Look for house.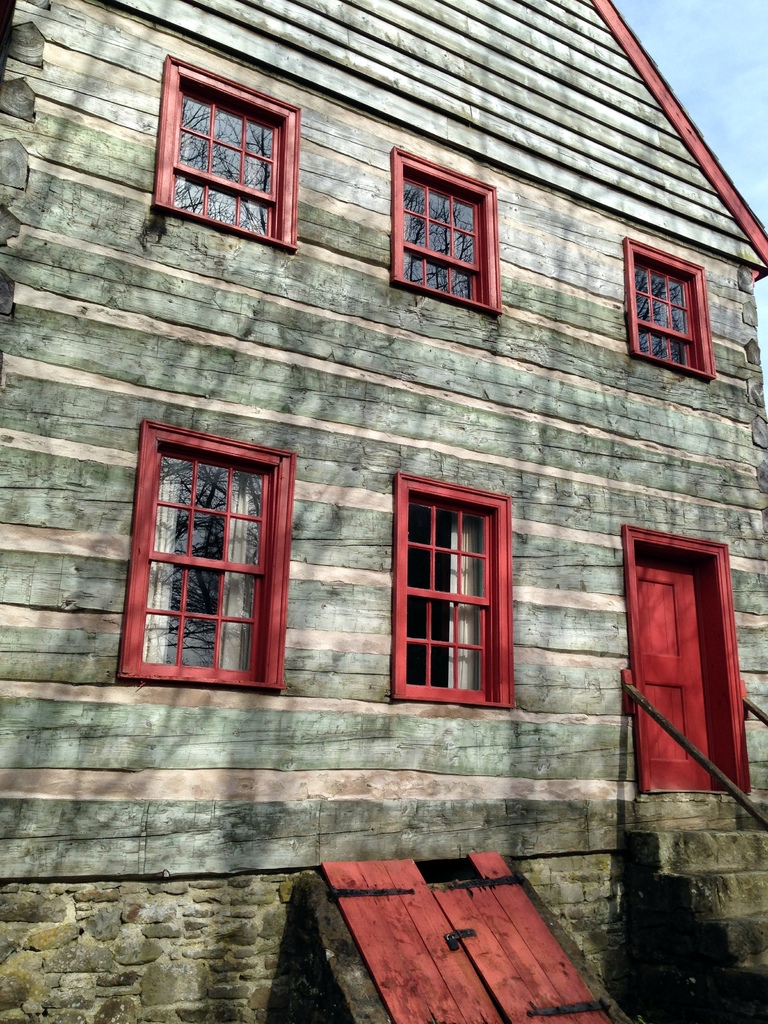
Found: [0,0,767,1023].
